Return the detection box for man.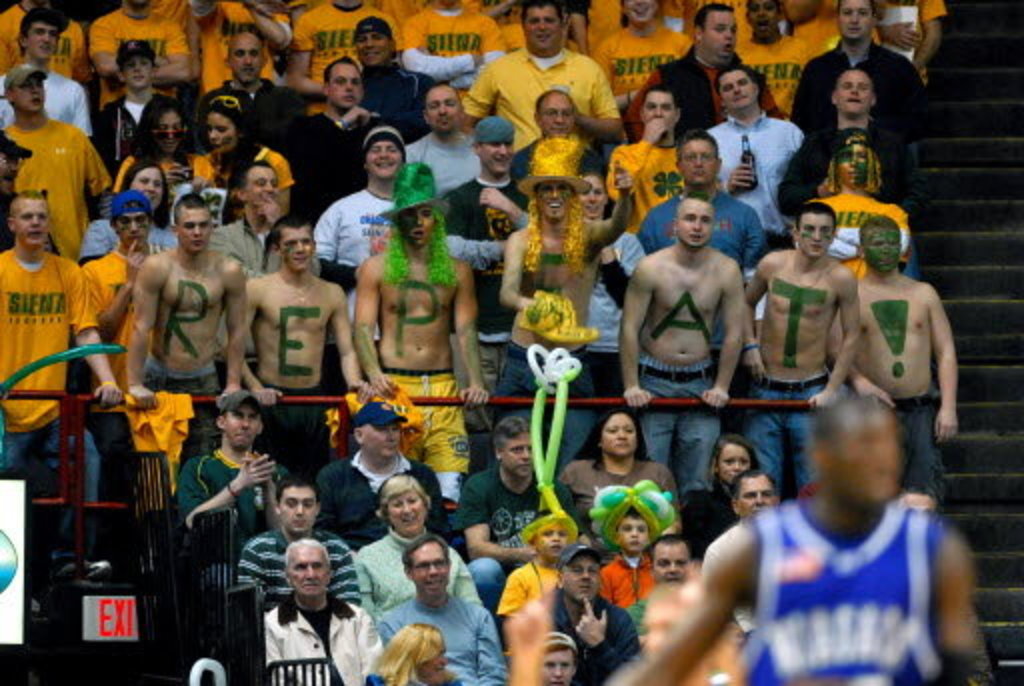
(124,188,246,440).
